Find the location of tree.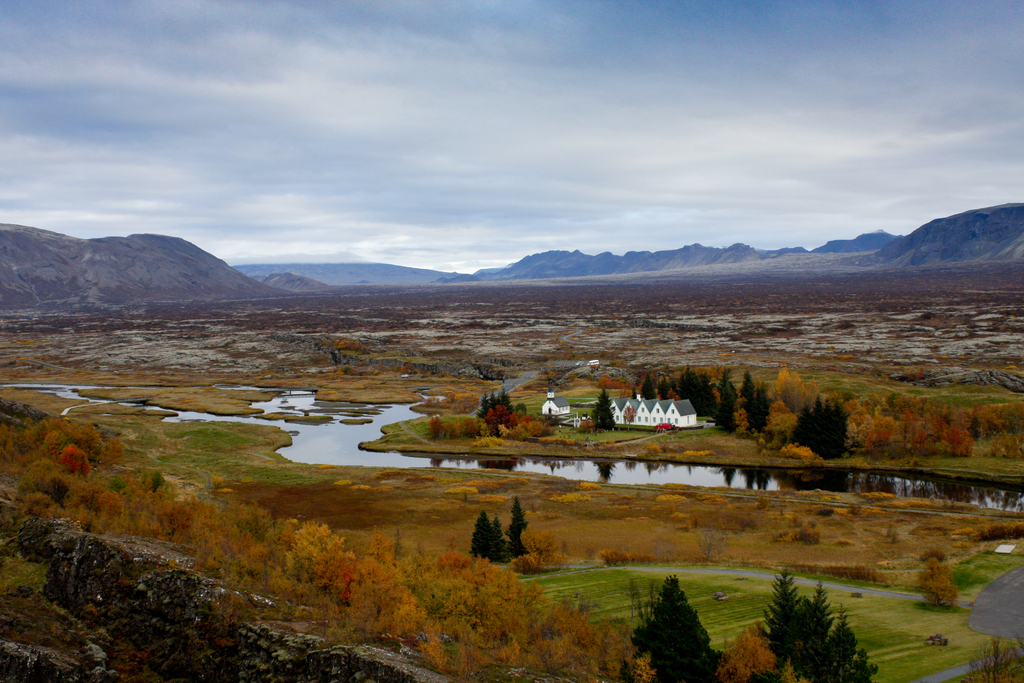
Location: 778:364:820:424.
